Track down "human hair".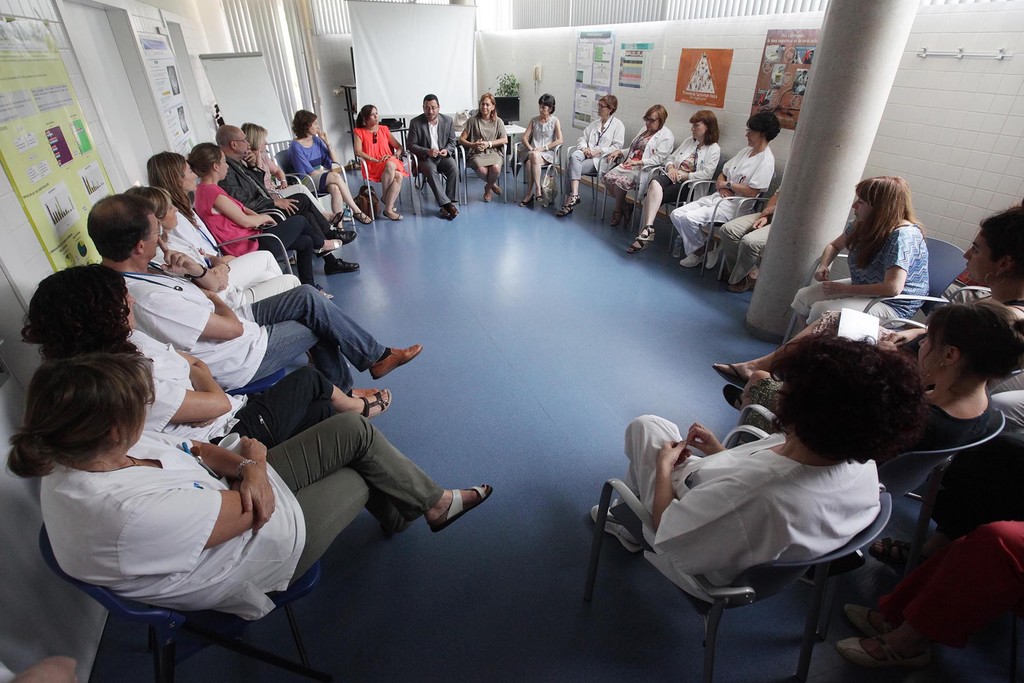
Tracked to left=768, top=326, right=936, bottom=467.
